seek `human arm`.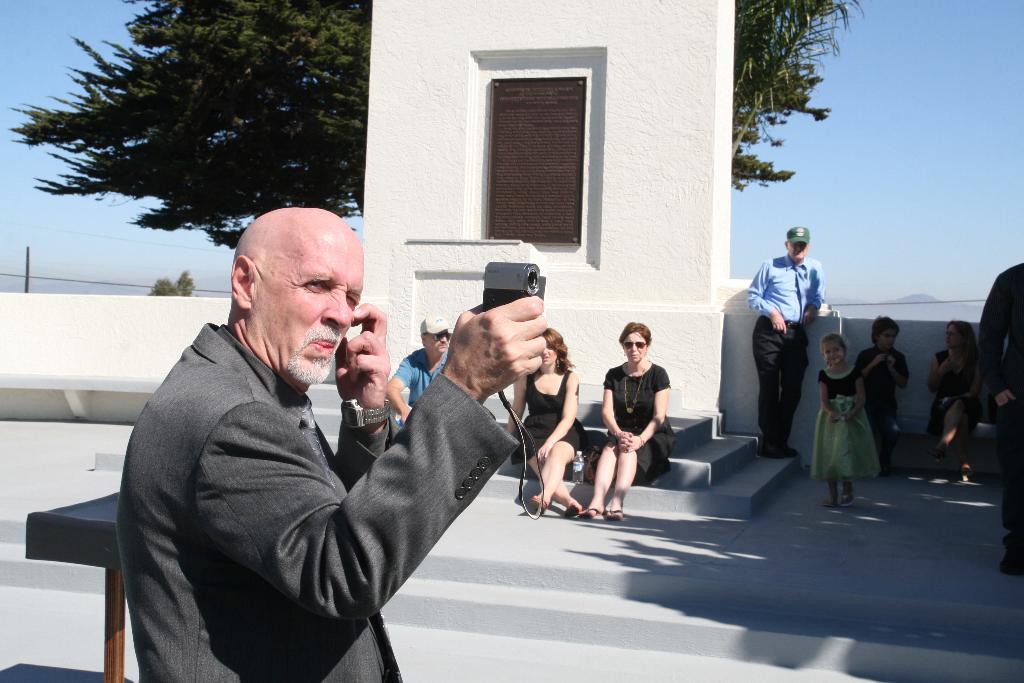
l=977, t=265, r=1023, b=406.
